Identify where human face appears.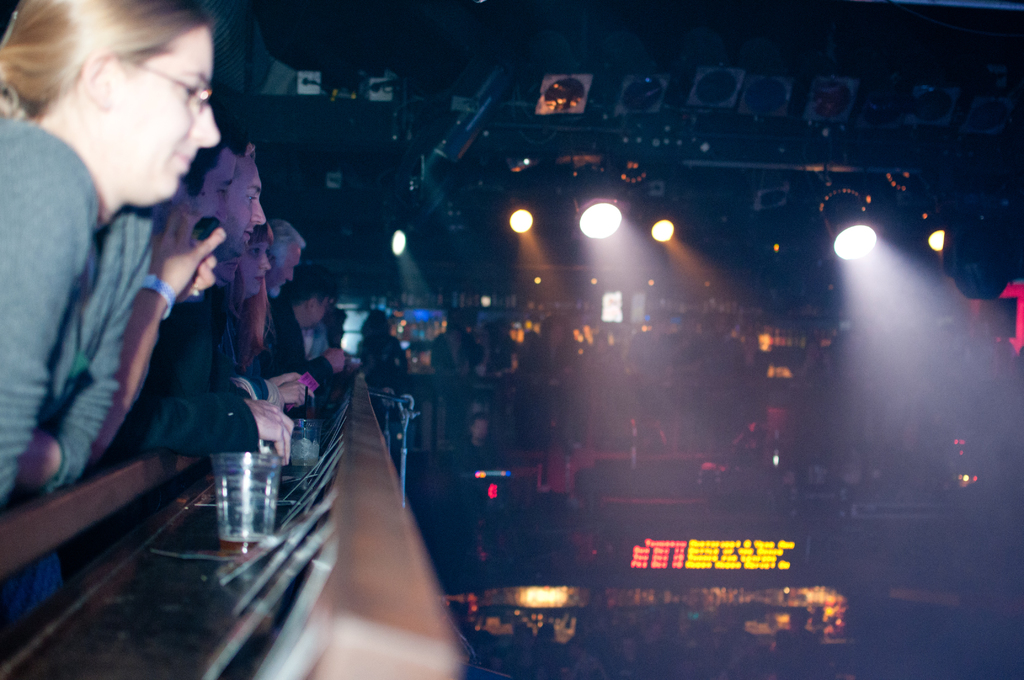
Appears at (273, 244, 302, 296).
